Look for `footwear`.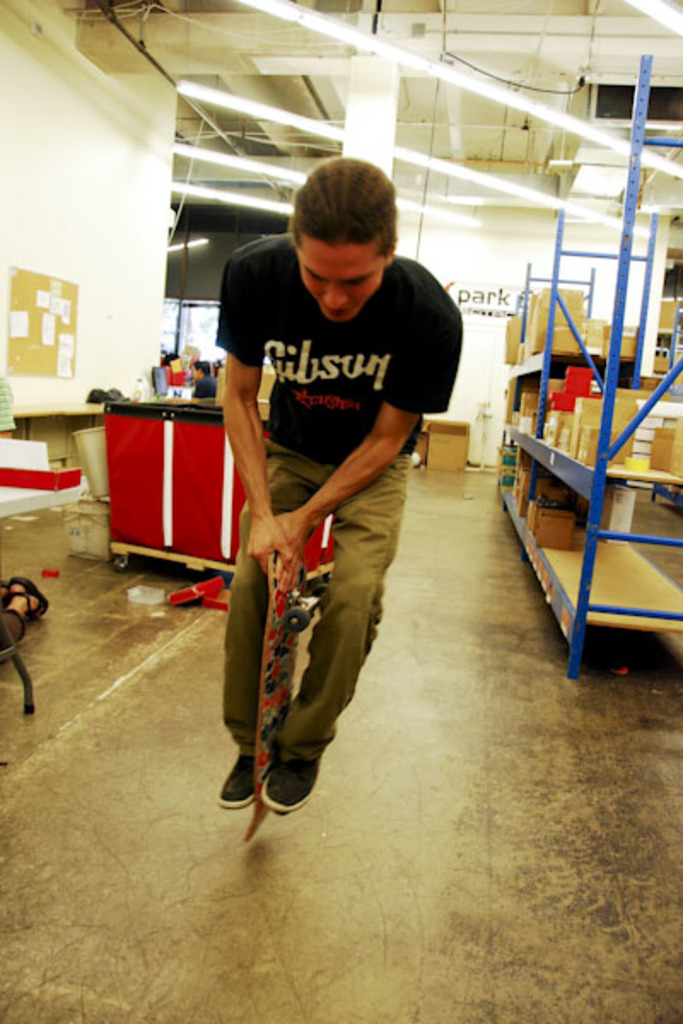
Found: (10,577,53,621).
